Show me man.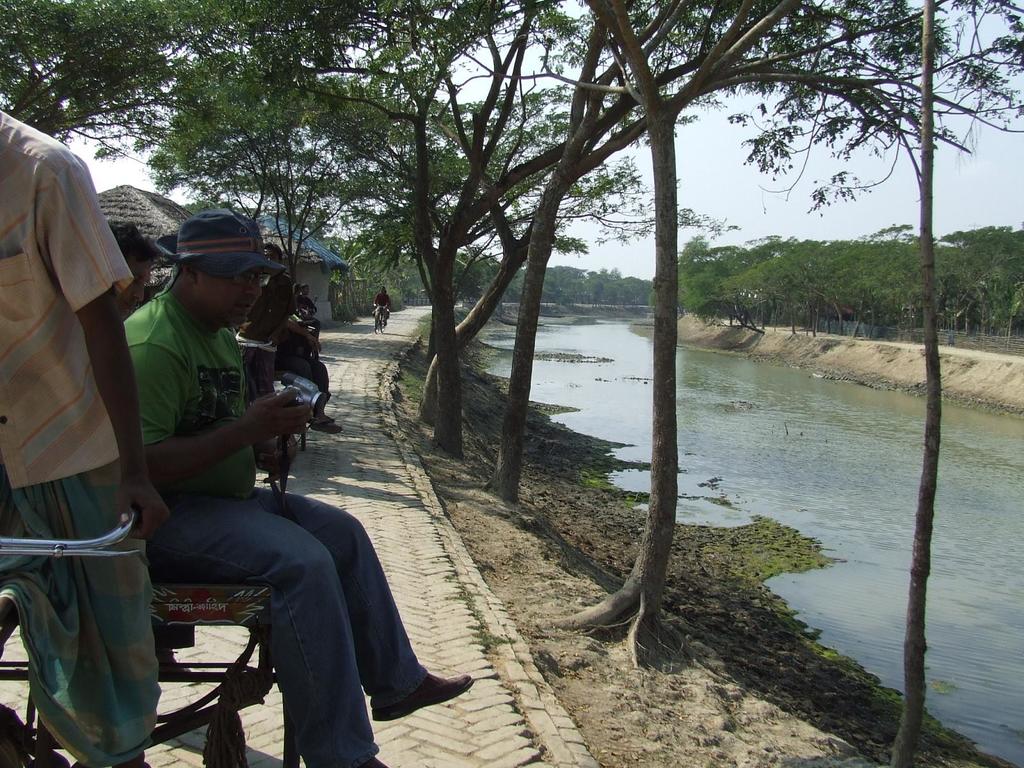
man is here: BBox(47, 208, 392, 756).
